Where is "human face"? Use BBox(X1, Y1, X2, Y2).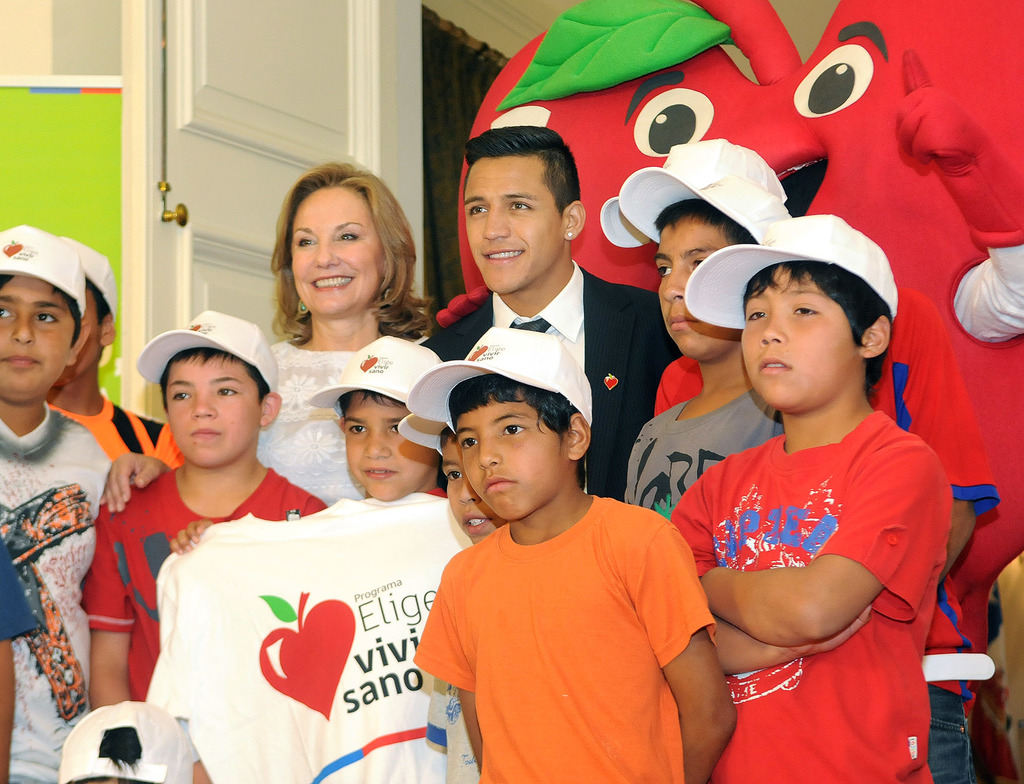
BBox(440, 436, 490, 538).
